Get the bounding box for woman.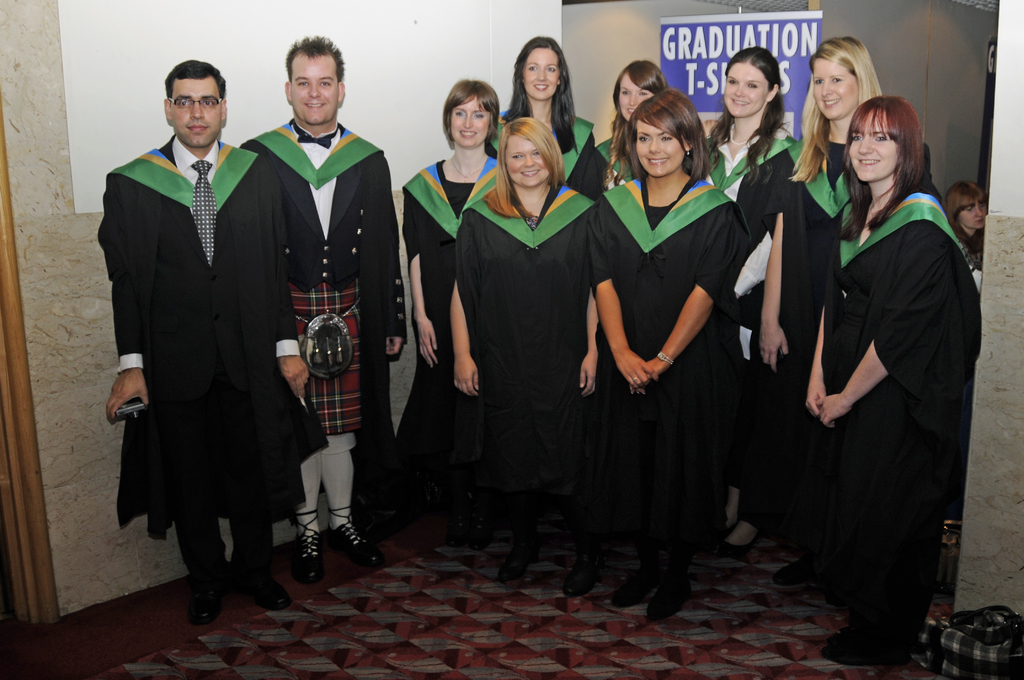
x1=568, y1=54, x2=712, y2=204.
